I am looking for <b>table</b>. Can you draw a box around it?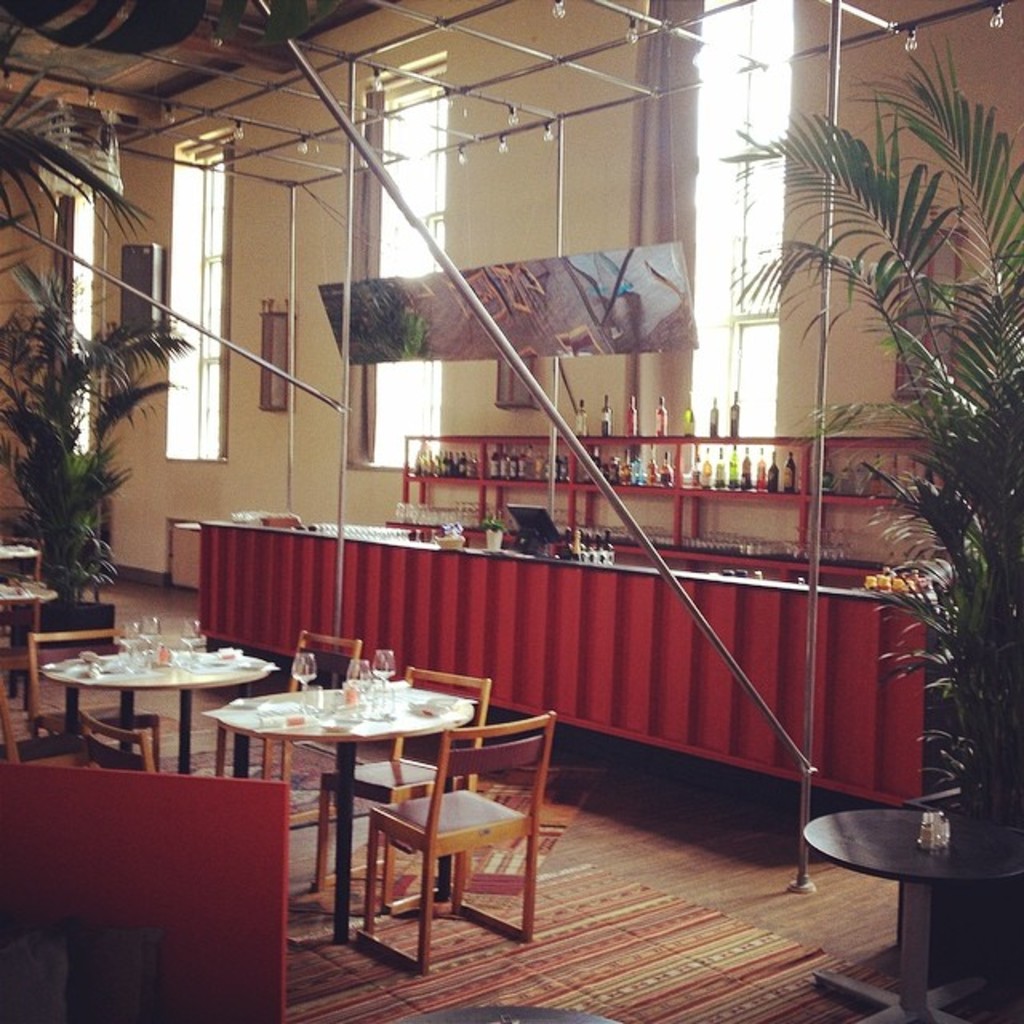
Sure, the bounding box is (0, 574, 58, 707).
